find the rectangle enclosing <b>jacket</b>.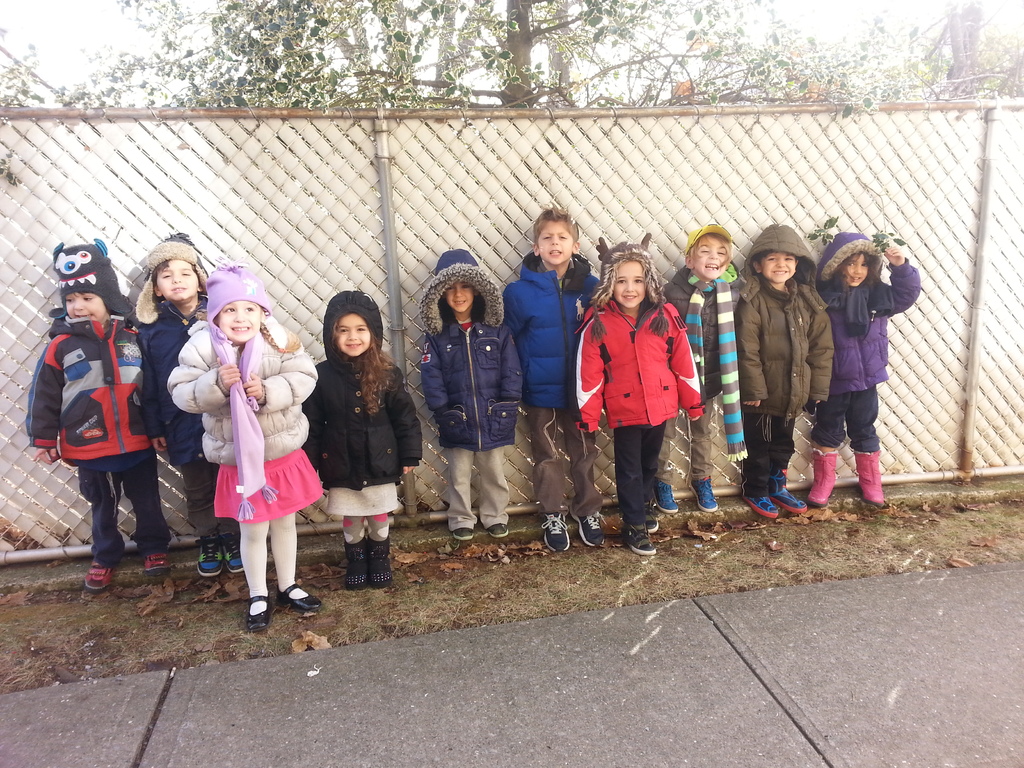
[22,307,149,468].
